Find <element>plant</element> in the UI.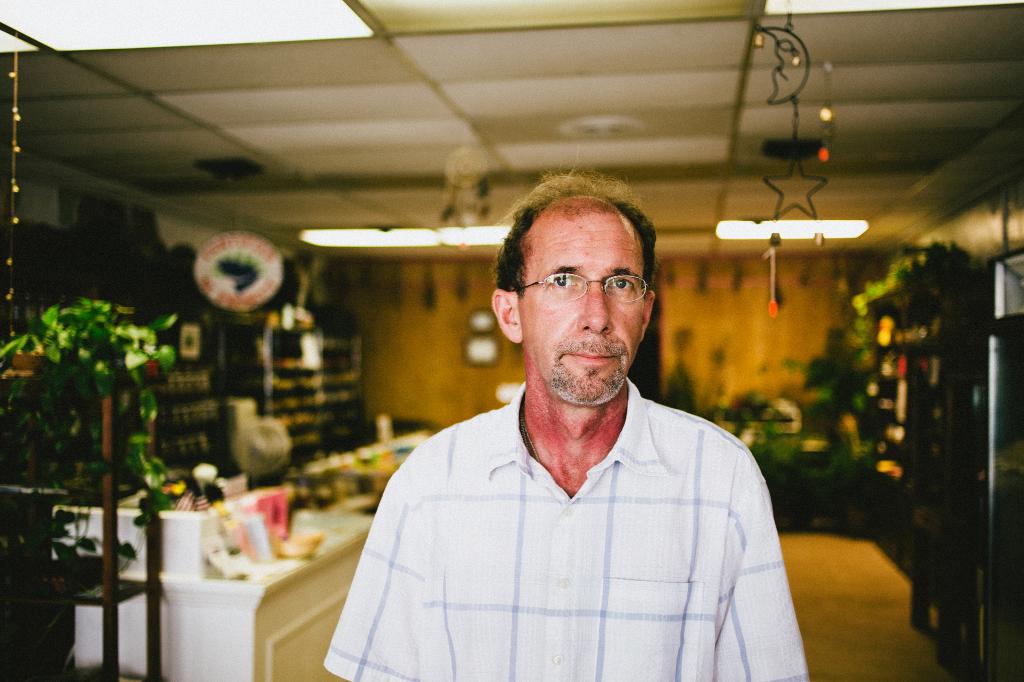
UI element at BBox(669, 360, 702, 420).
